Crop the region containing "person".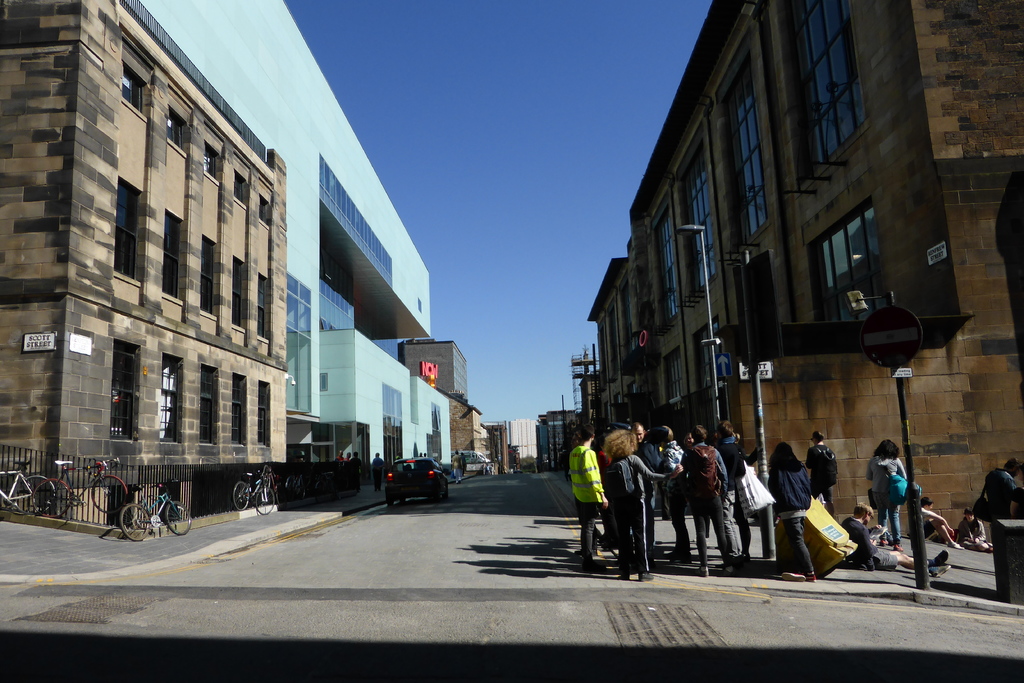
Crop region: (x1=371, y1=450, x2=383, y2=488).
